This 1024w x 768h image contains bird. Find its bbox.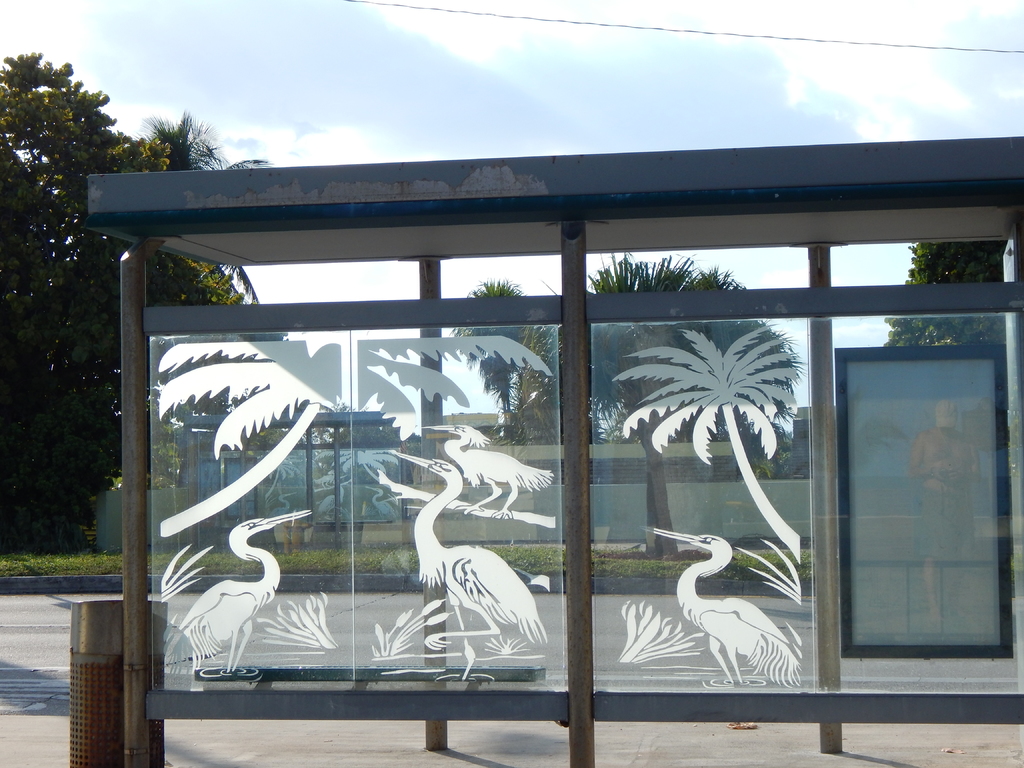
box=[381, 444, 541, 675].
